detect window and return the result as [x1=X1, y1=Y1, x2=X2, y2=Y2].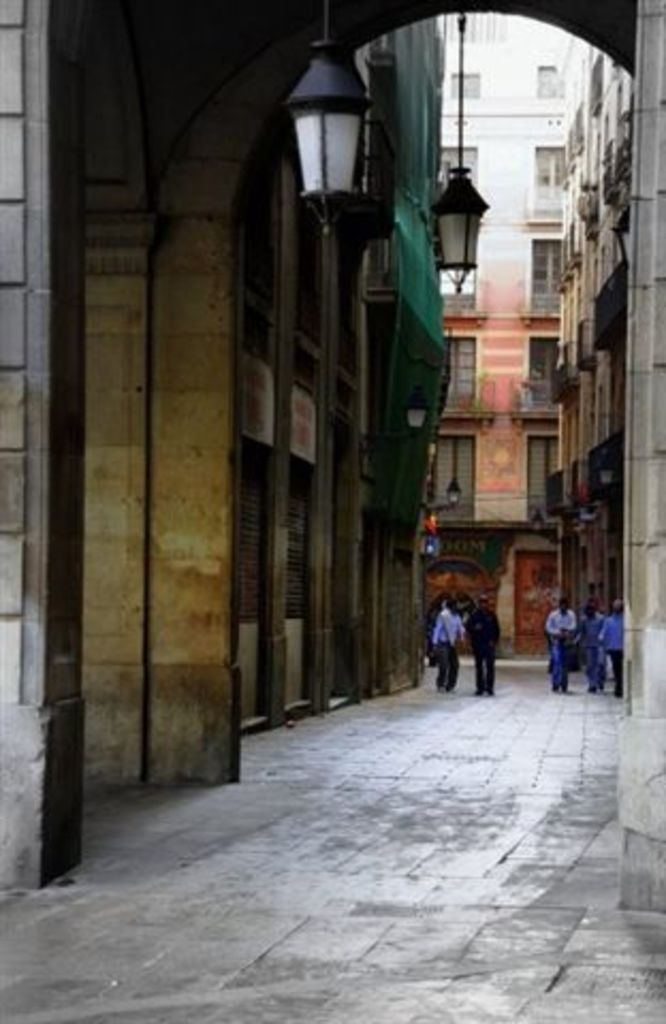
[x1=529, y1=141, x2=564, y2=220].
